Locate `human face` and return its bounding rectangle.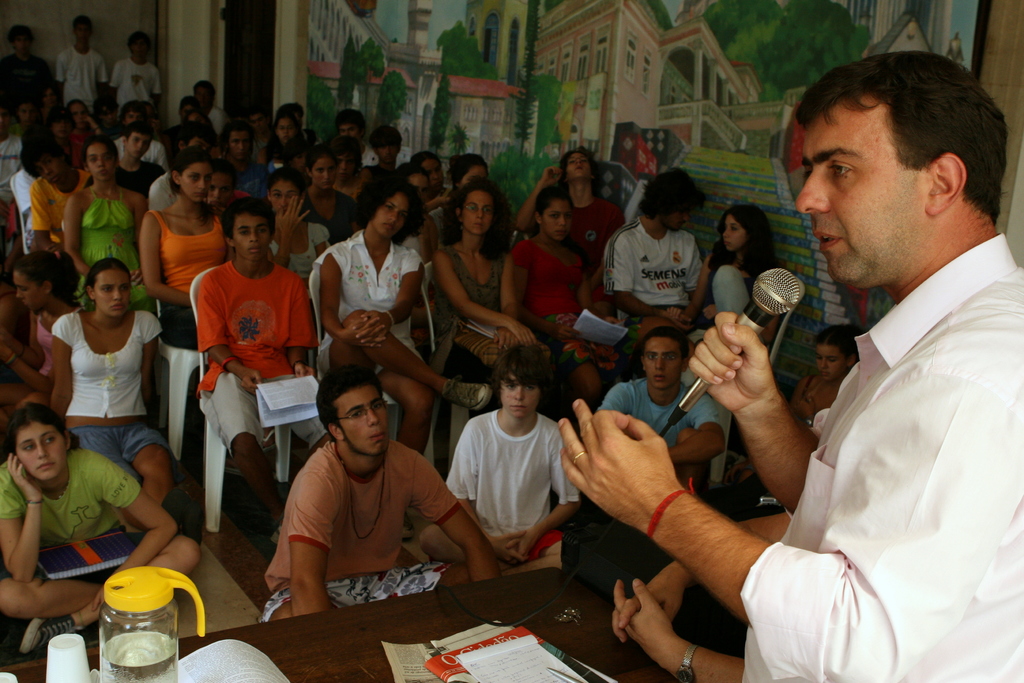
(left=502, top=370, right=543, bottom=419).
